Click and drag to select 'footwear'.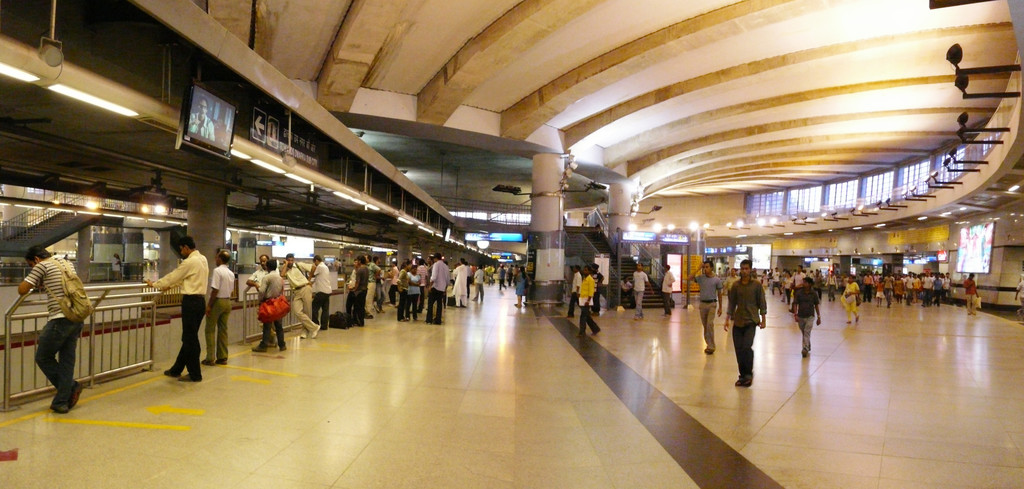
Selection: BBox(704, 346, 719, 353).
